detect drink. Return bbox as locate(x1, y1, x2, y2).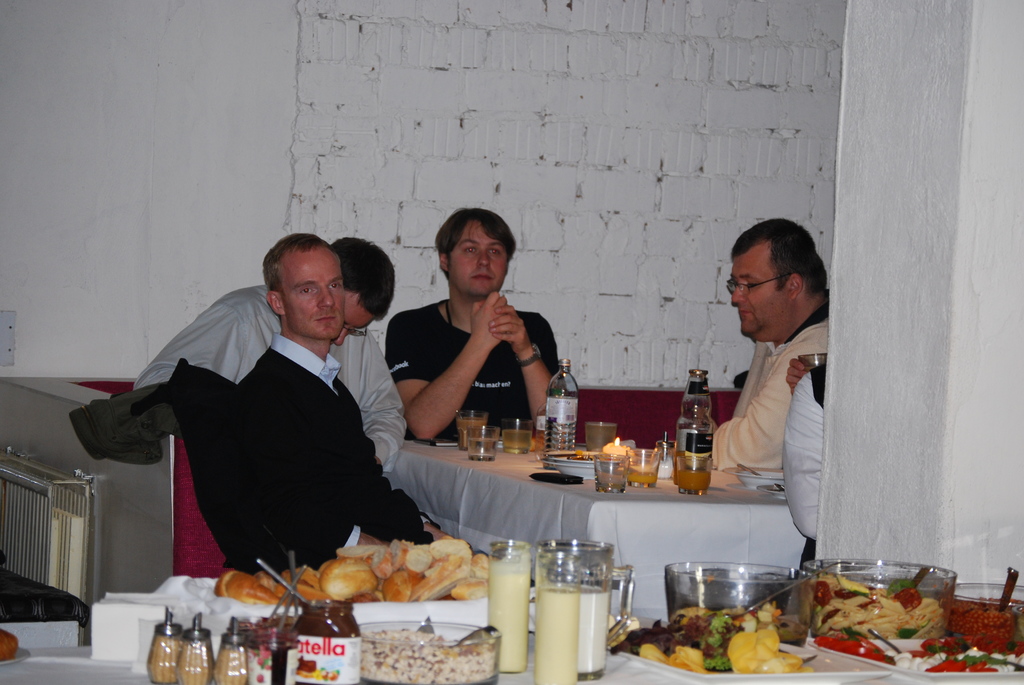
locate(456, 417, 493, 451).
